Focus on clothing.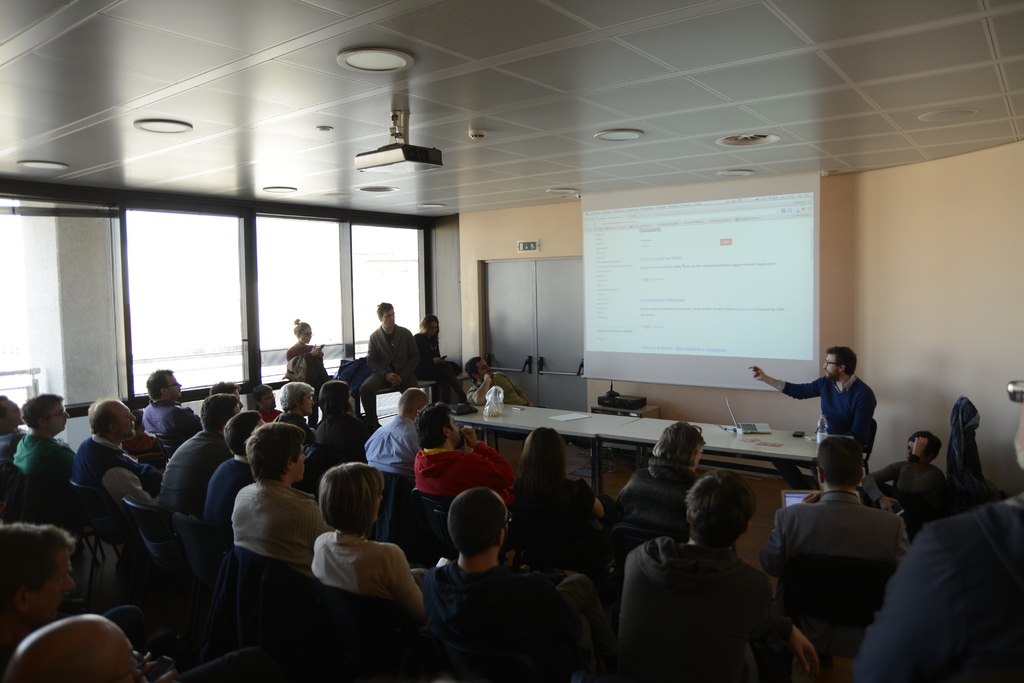
Focused at box(428, 545, 607, 682).
